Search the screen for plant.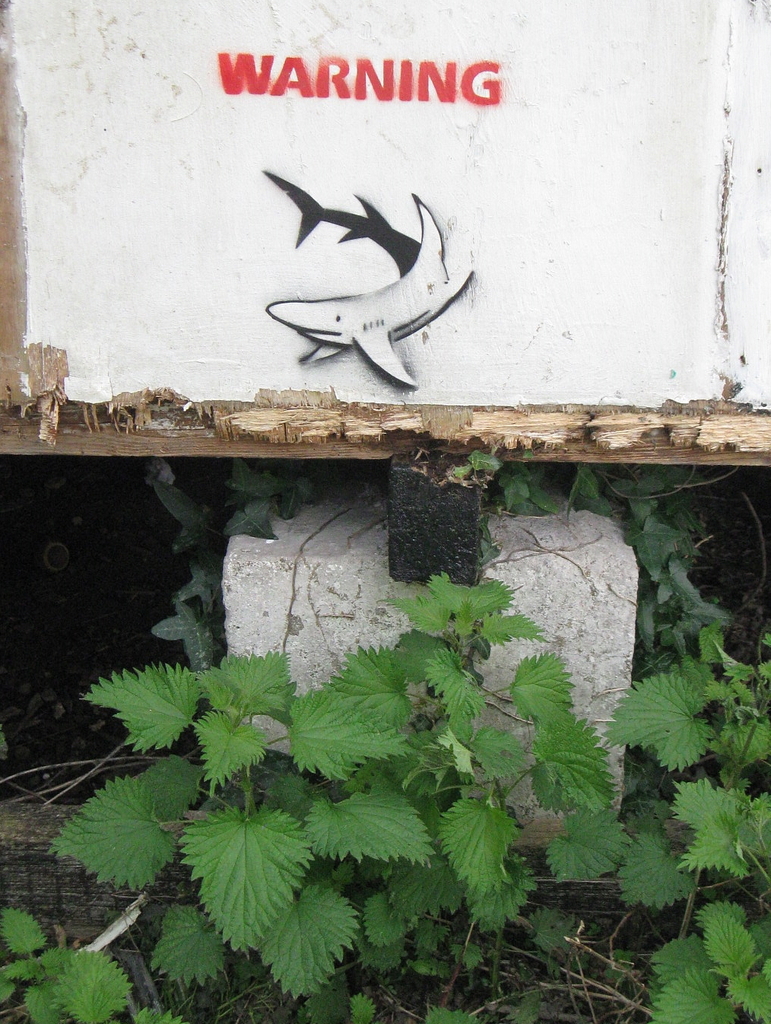
Found at {"x1": 0, "y1": 903, "x2": 150, "y2": 1023}.
